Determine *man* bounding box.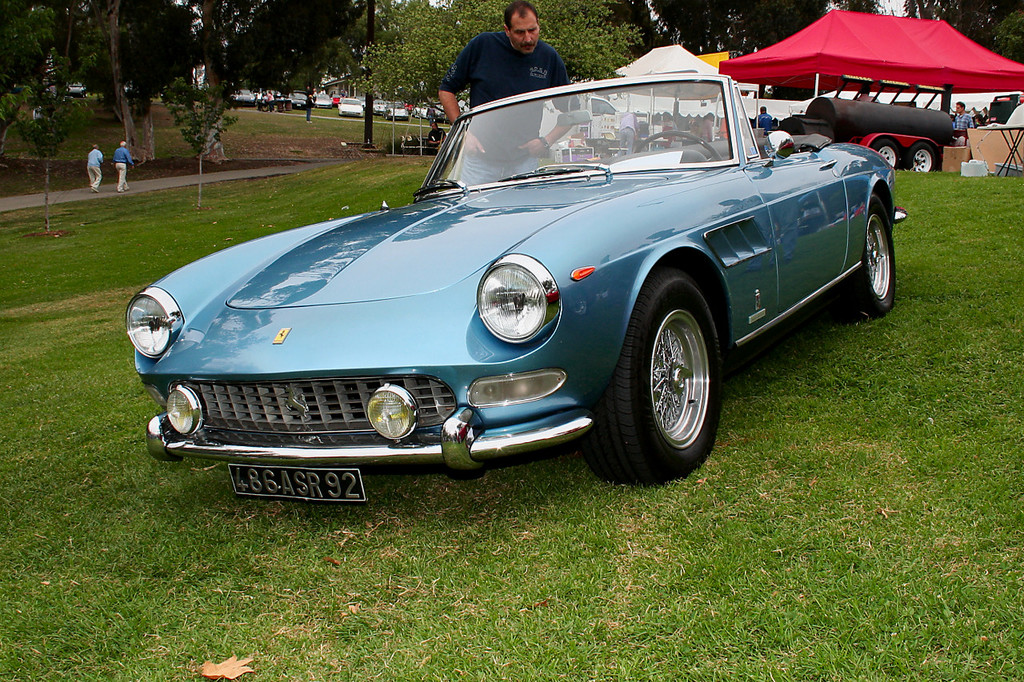
Determined: <bbox>110, 134, 134, 191</bbox>.
